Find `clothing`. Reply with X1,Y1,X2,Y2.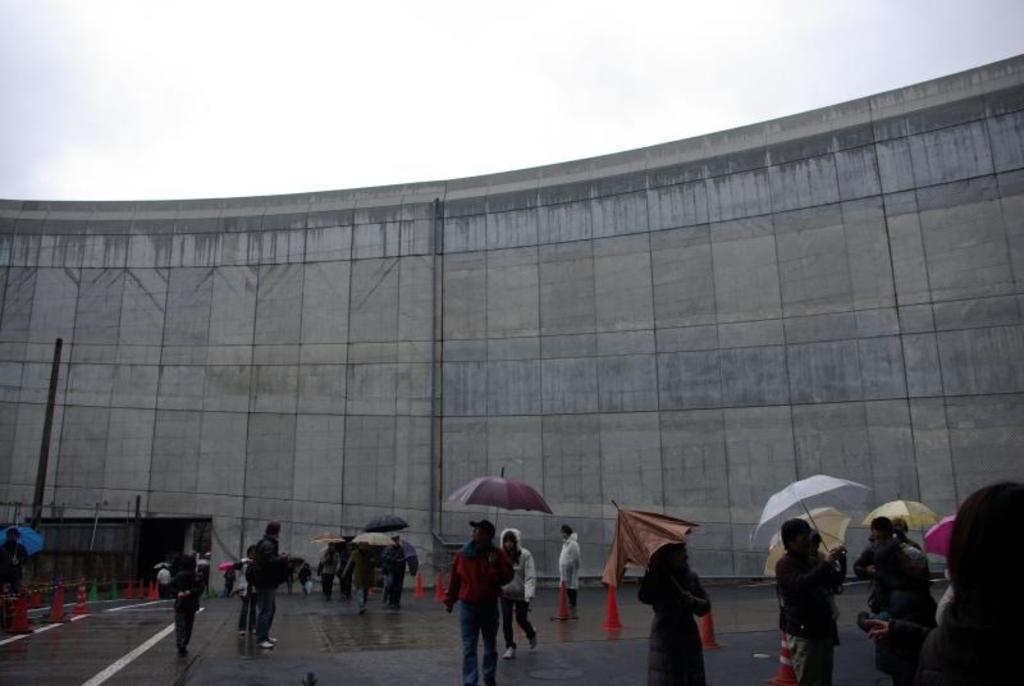
499,526,539,642.
